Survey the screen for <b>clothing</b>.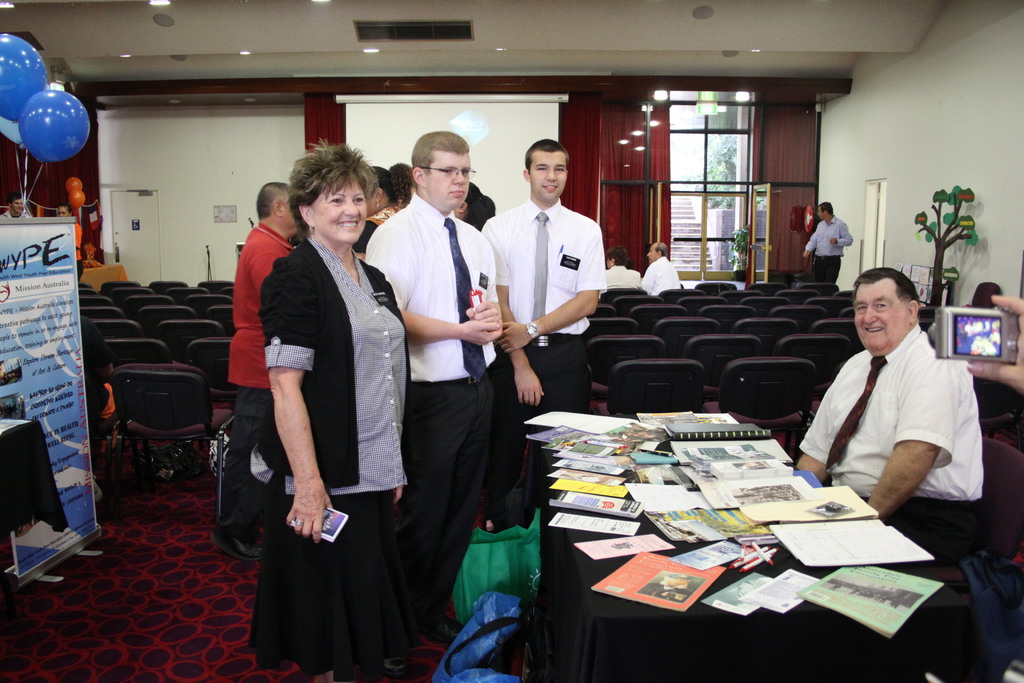
Survey found: Rect(221, 222, 291, 541).
